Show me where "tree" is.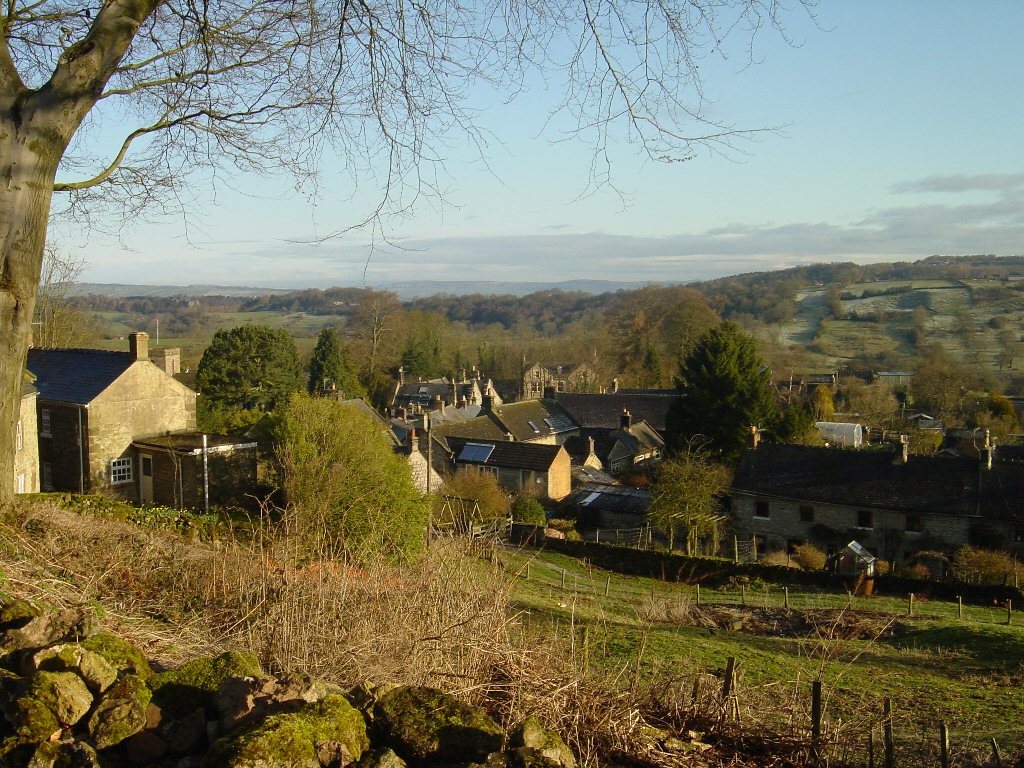
"tree" is at bbox(667, 299, 785, 471).
